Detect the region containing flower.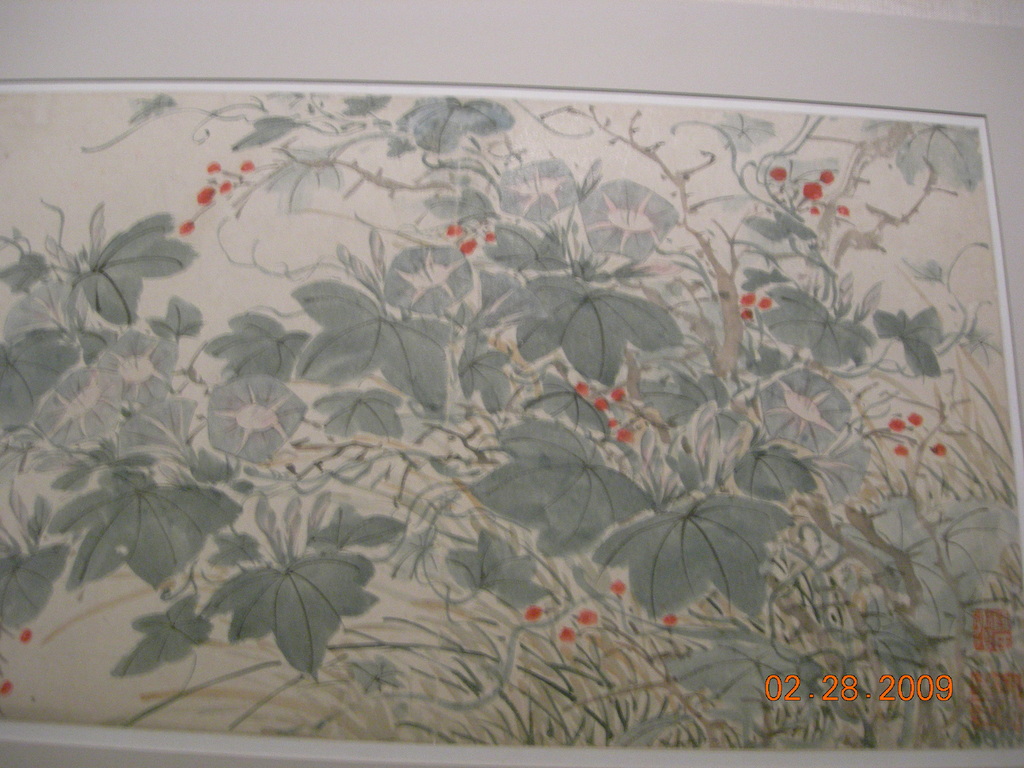
(left=595, top=396, right=611, bottom=410).
